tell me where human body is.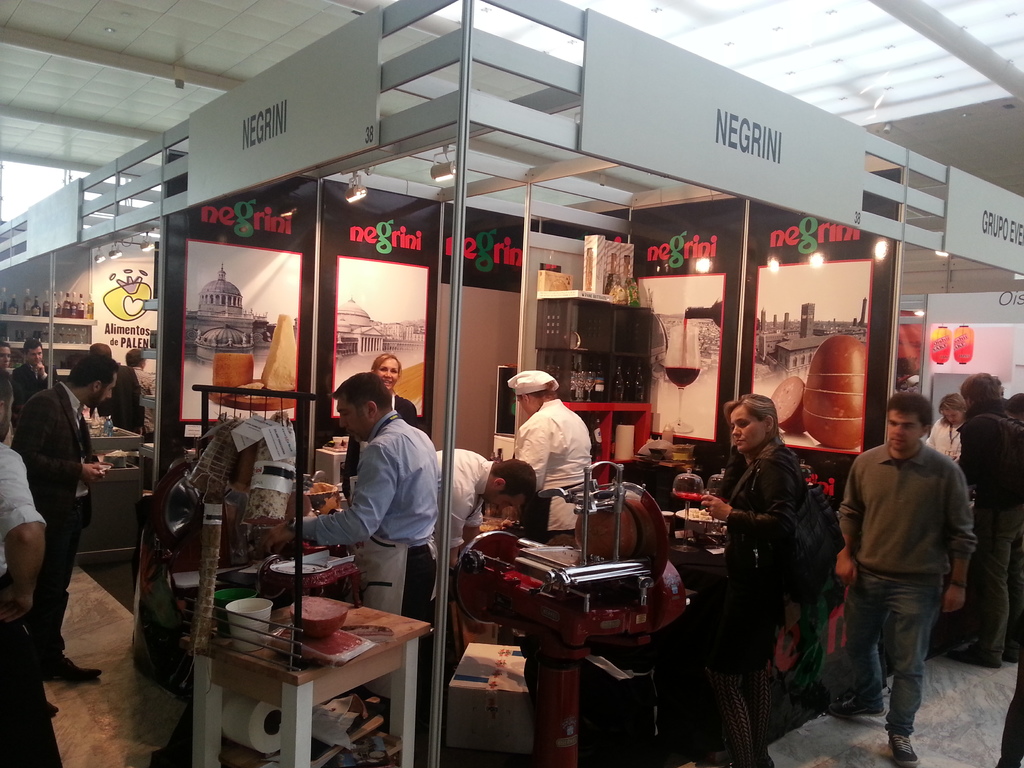
human body is at box(809, 360, 979, 744).
